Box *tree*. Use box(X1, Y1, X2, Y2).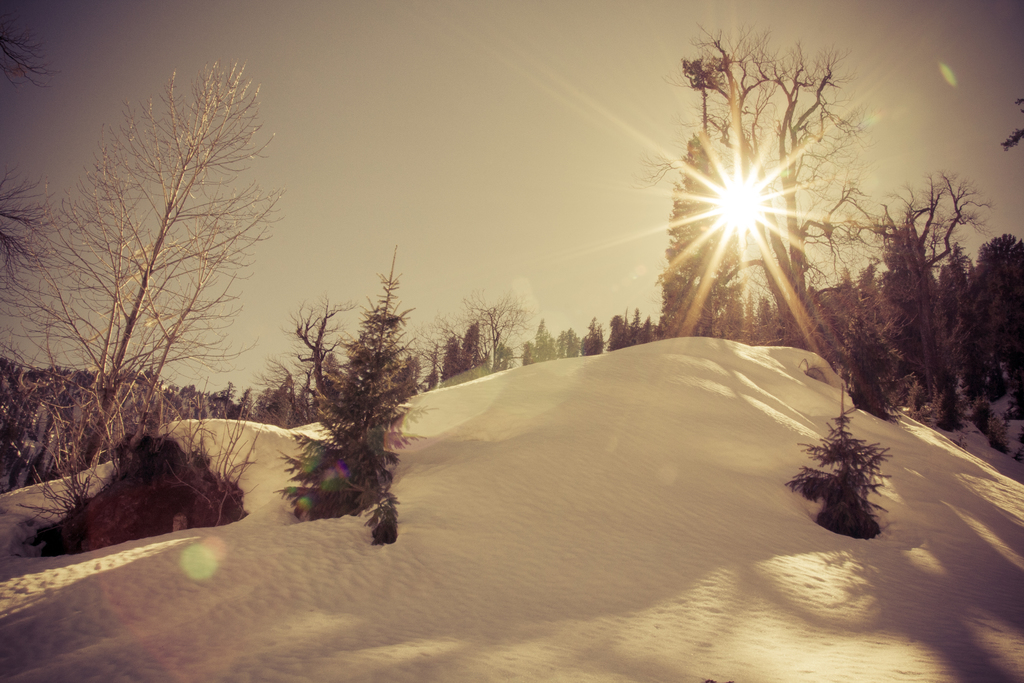
box(0, 0, 68, 299).
